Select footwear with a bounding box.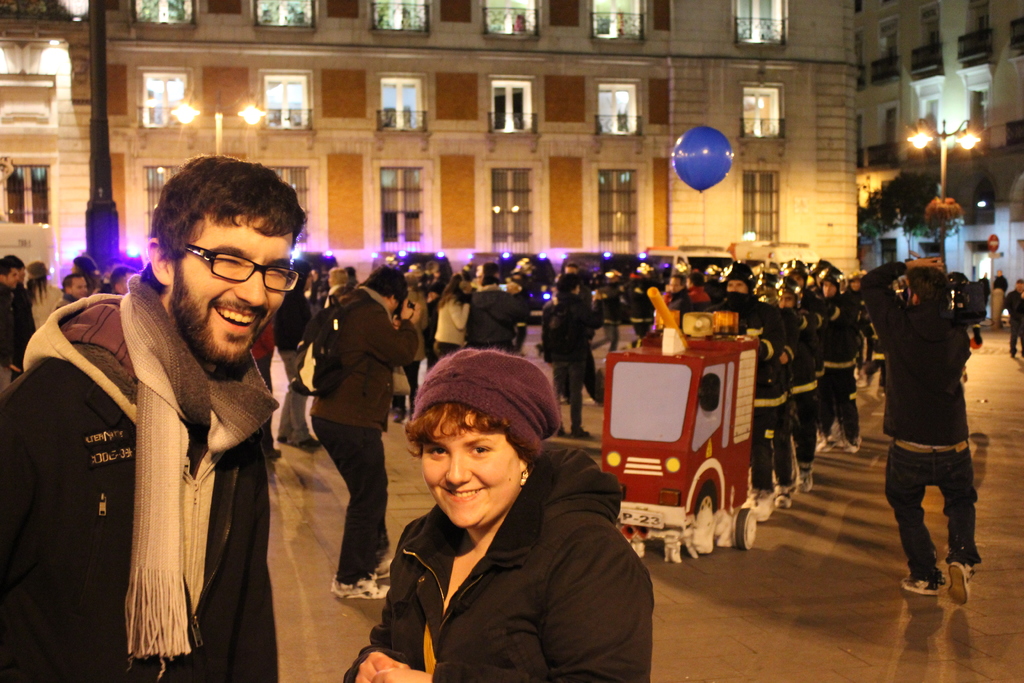
<box>291,441,323,456</box>.
